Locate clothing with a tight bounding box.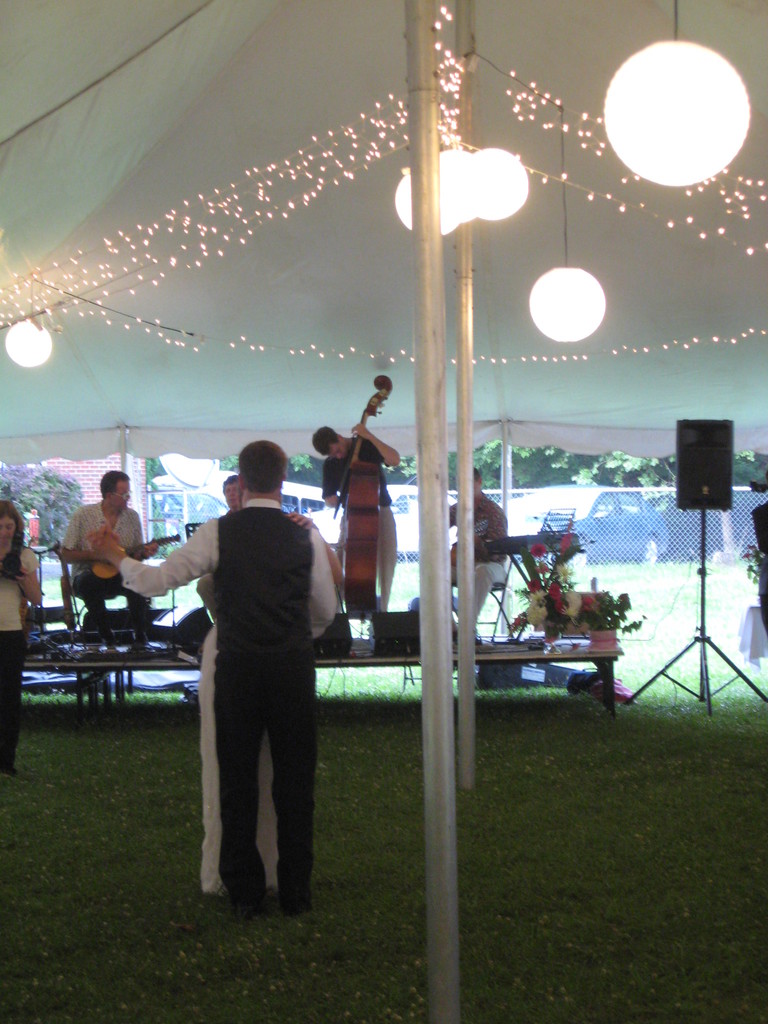
BBox(332, 426, 406, 631).
